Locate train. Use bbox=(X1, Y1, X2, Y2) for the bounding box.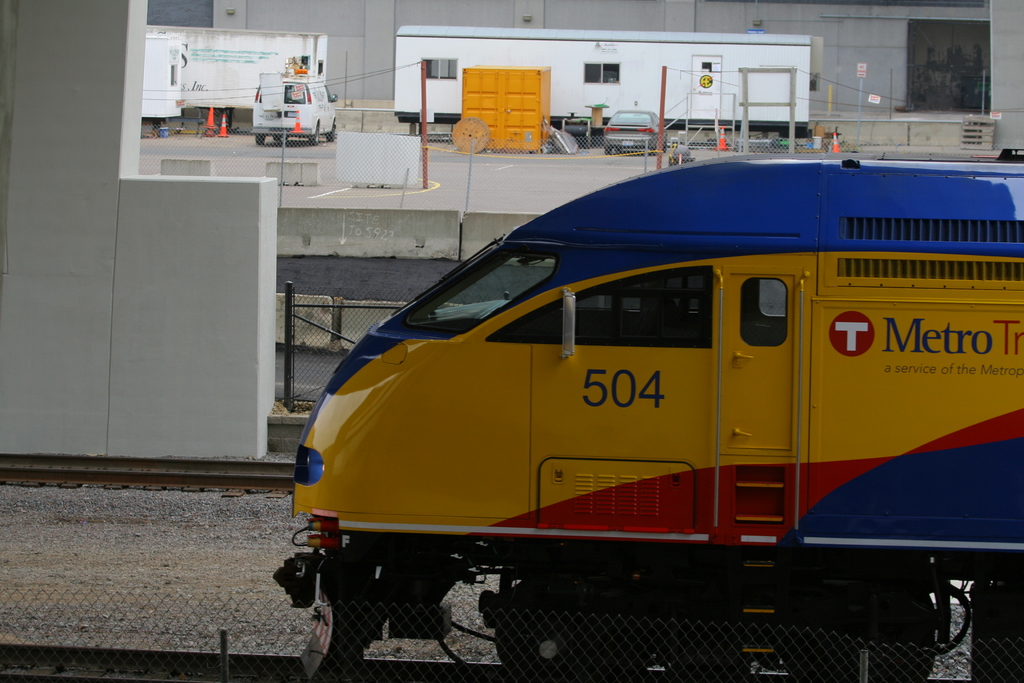
bbox=(270, 157, 1023, 682).
